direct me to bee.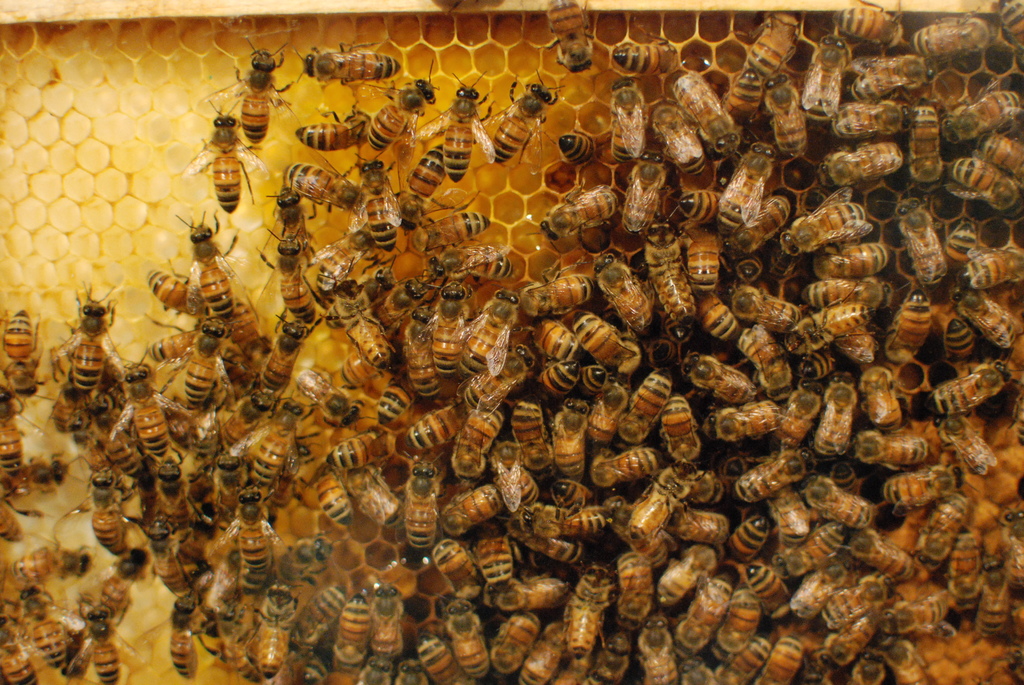
Direction: [338, 461, 412, 530].
